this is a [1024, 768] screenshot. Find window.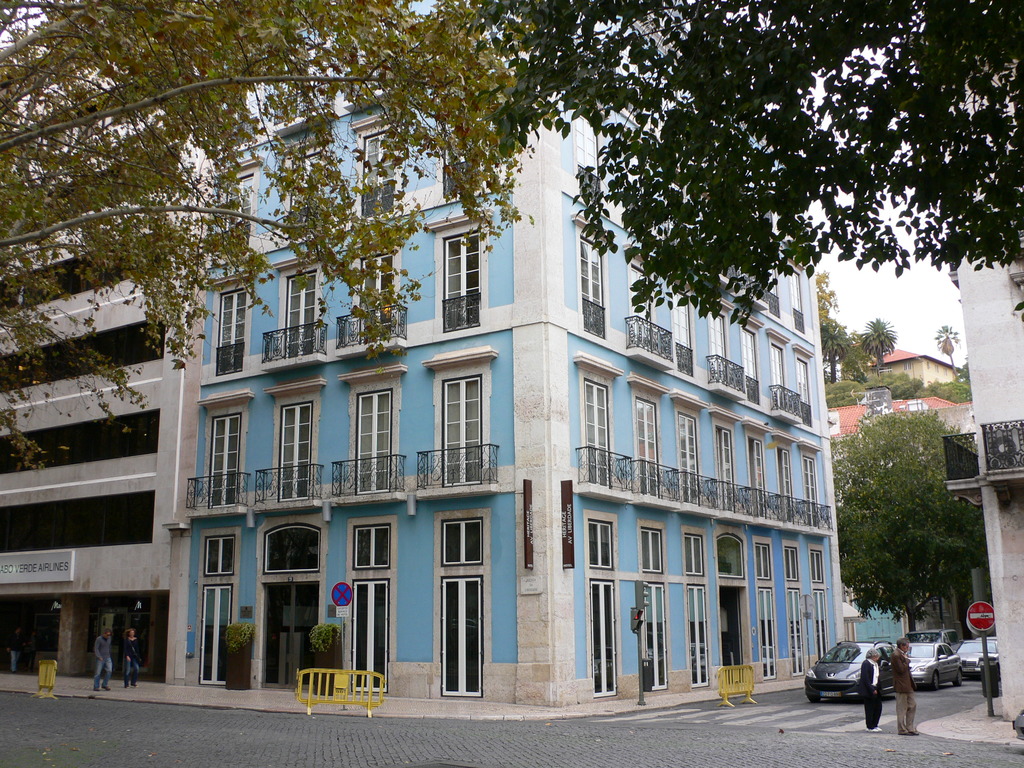
Bounding box: x1=202 y1=587 x2=239 y2=681.
